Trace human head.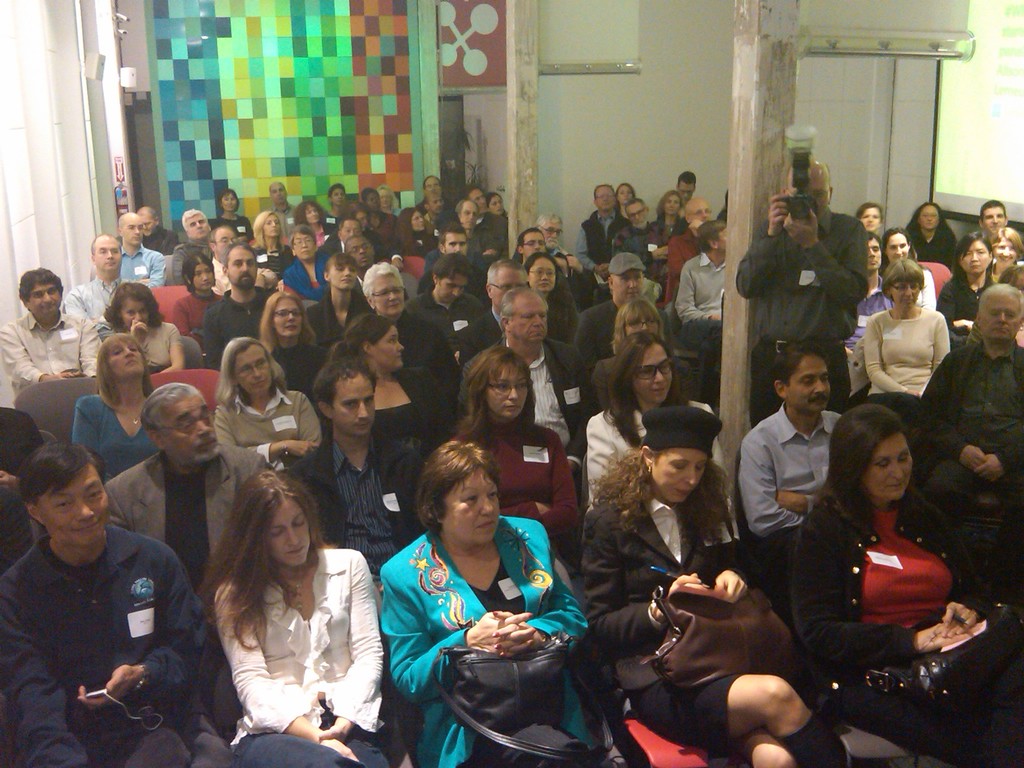
Traced to rect(138, 205, 160, 236).
